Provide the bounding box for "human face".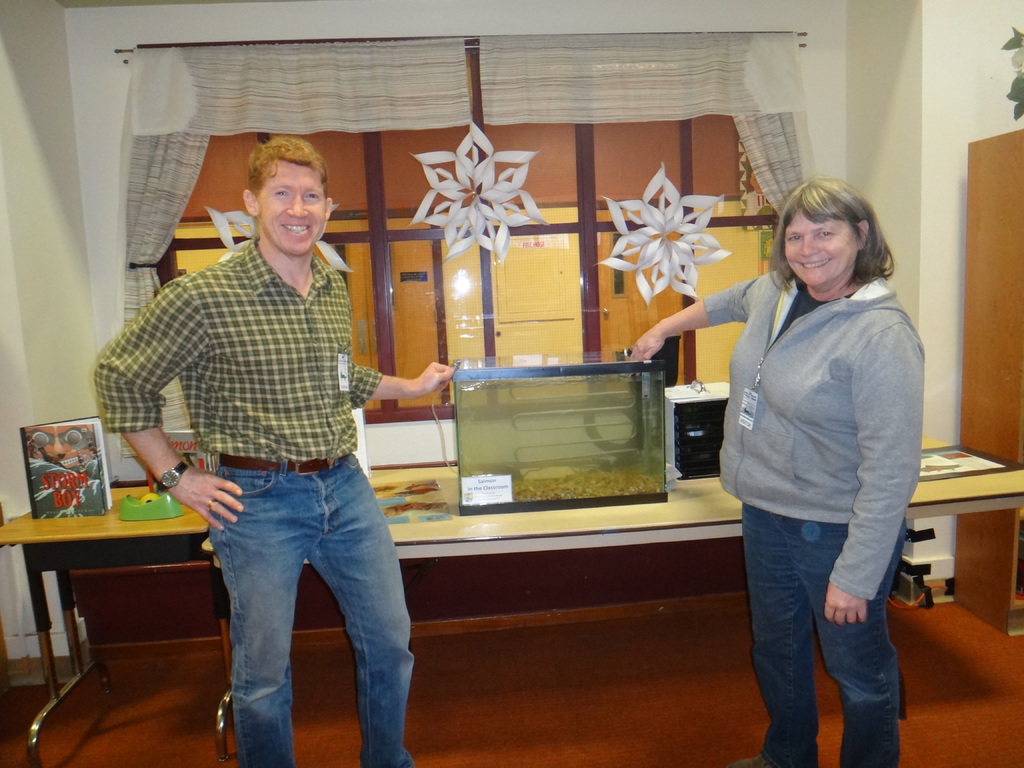
left=255, top=163, right=324, bottom=262.
